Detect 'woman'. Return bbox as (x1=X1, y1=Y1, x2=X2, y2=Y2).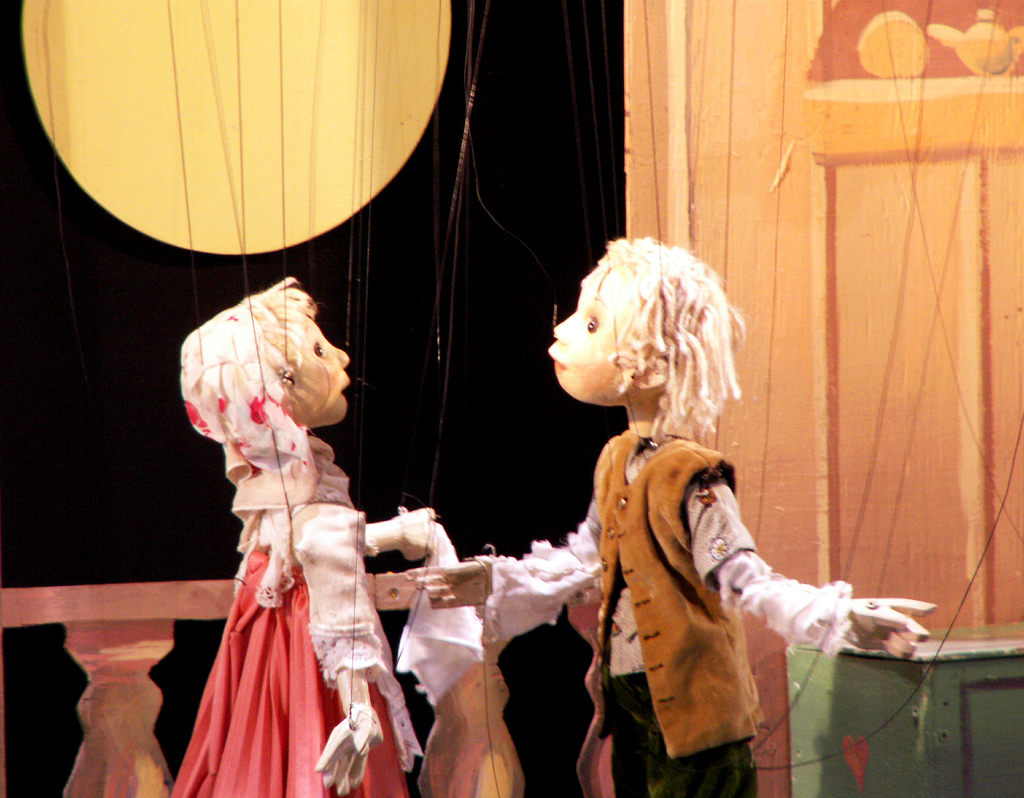
(x1=185, y1=280, x2=459, y2=791).
